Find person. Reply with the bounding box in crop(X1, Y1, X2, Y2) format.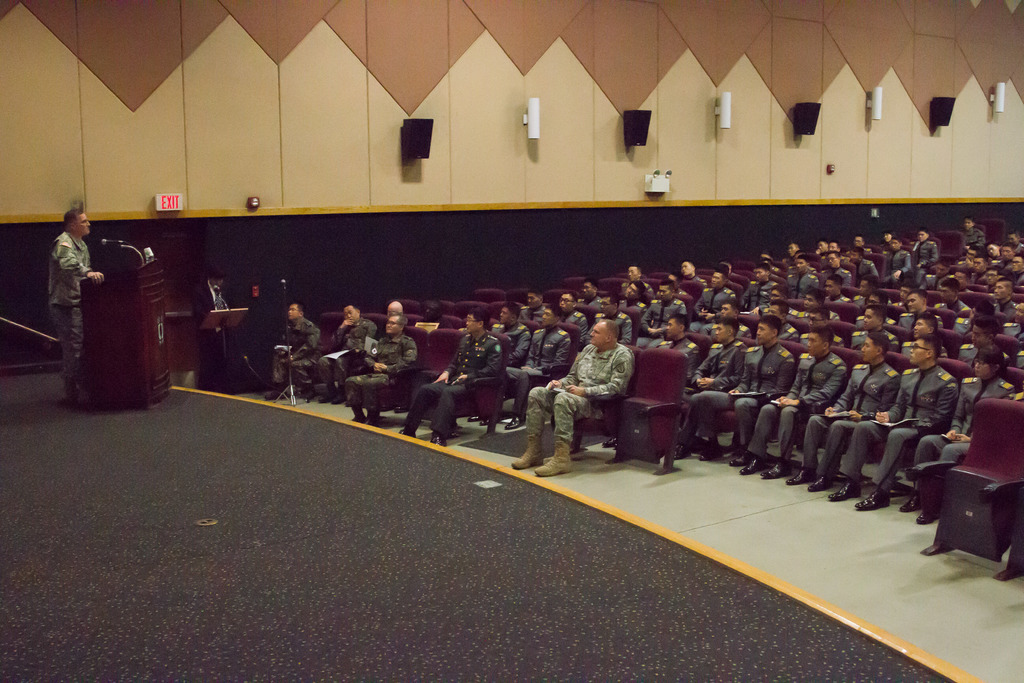
crop(620, 280, 648, 322).
